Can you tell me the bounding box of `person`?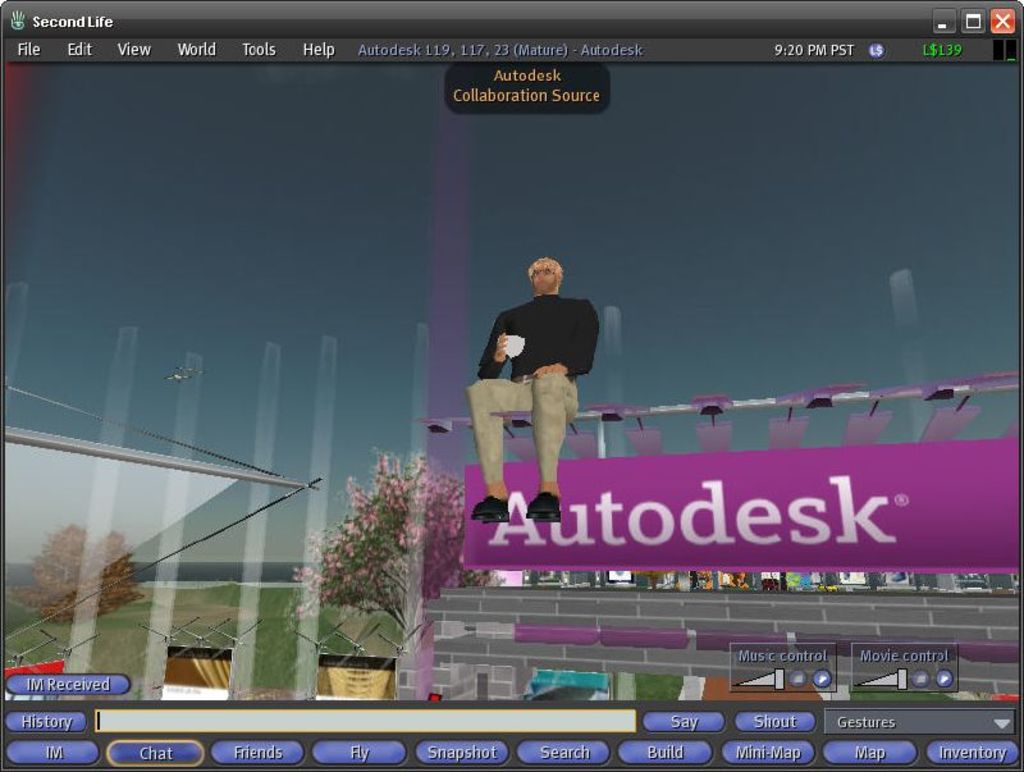
Rect(463, 256, 599, 529).
